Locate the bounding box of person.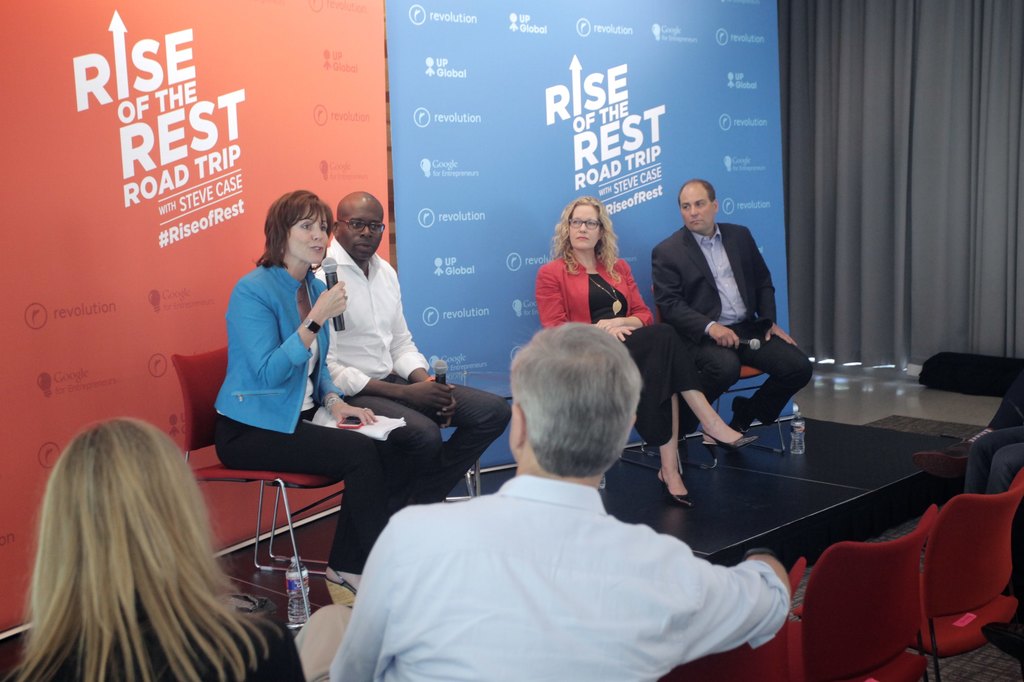
Bounding box: pyautogui.locateOnScreen(534, 202, 764, 513).
